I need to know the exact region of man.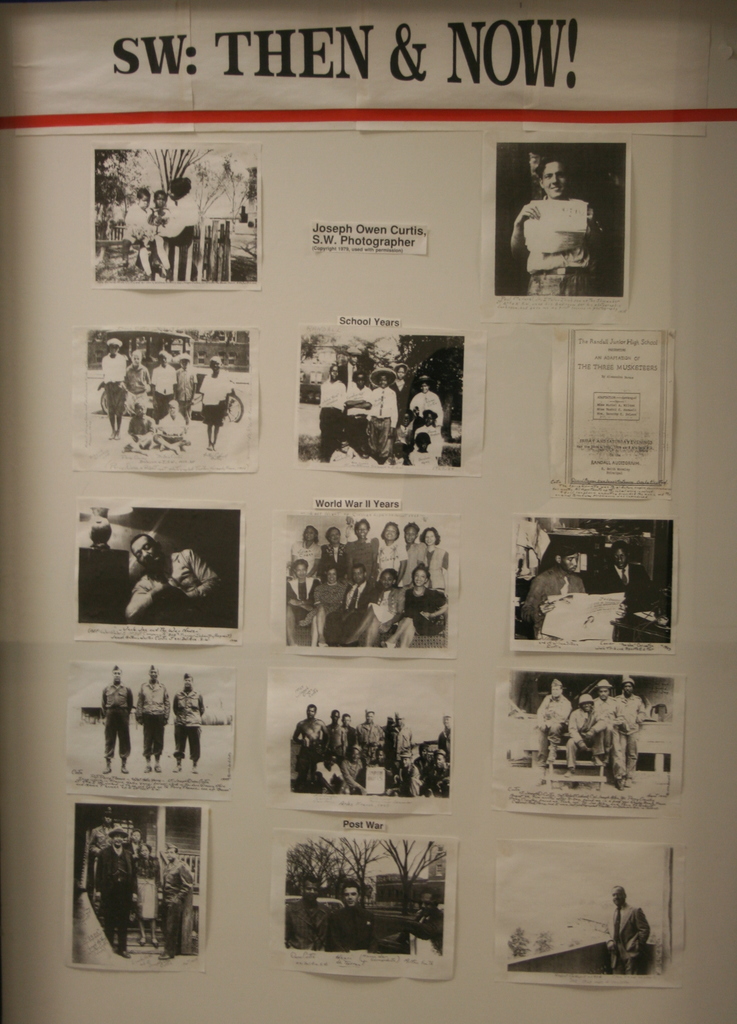
Region: (left=590, top=676, right=622, bottom=753).
